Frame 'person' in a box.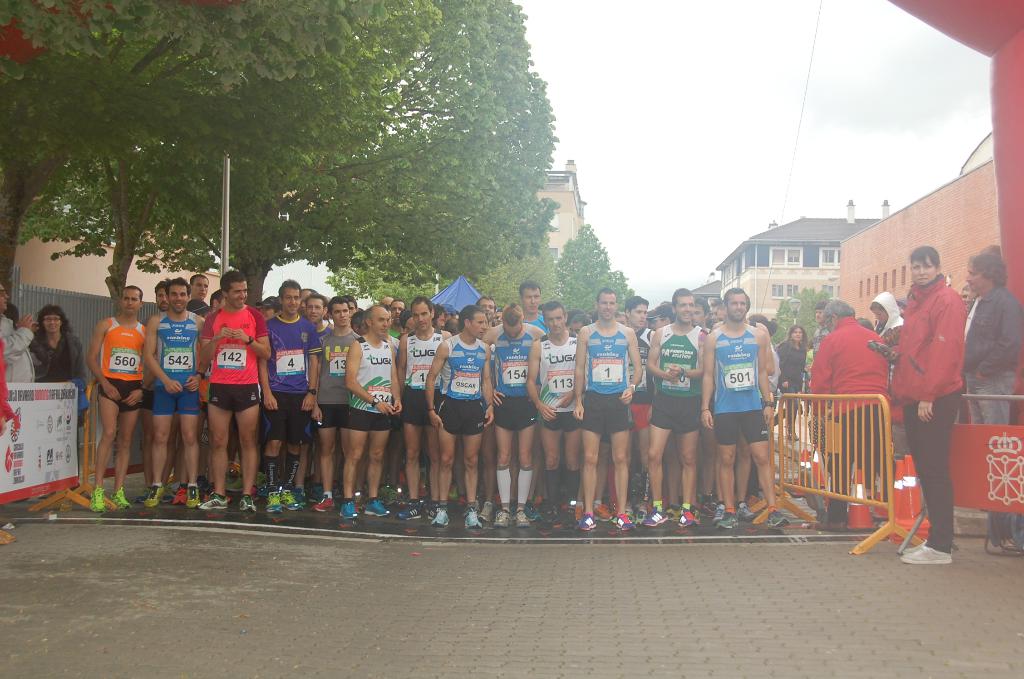
[x1=572, y1=289, x2=643, y2=530].
